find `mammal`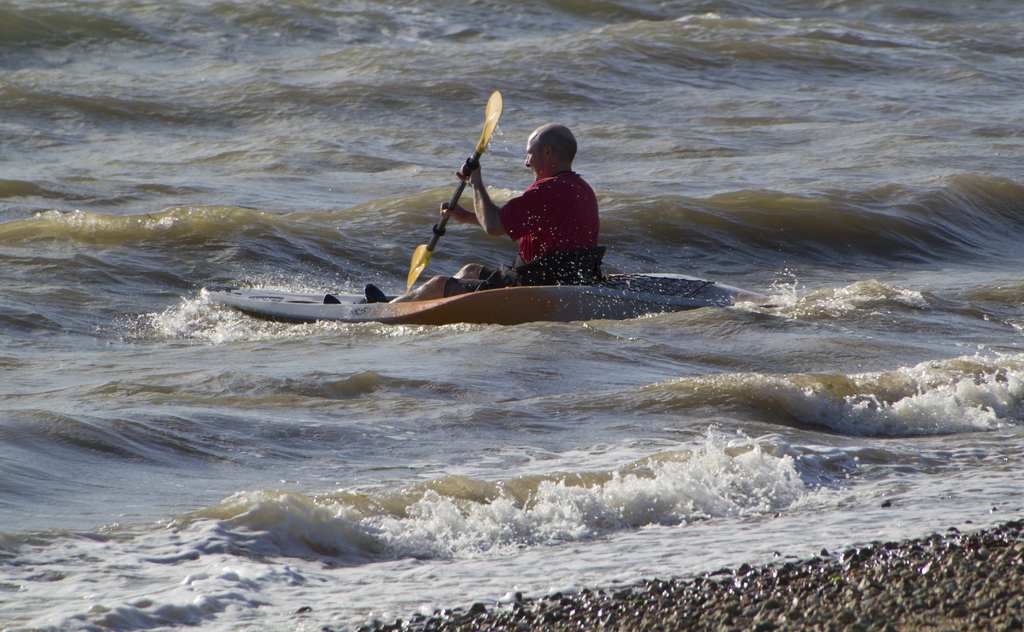
pyautogui.locateOnScreen(472, 119, 620, 268)
